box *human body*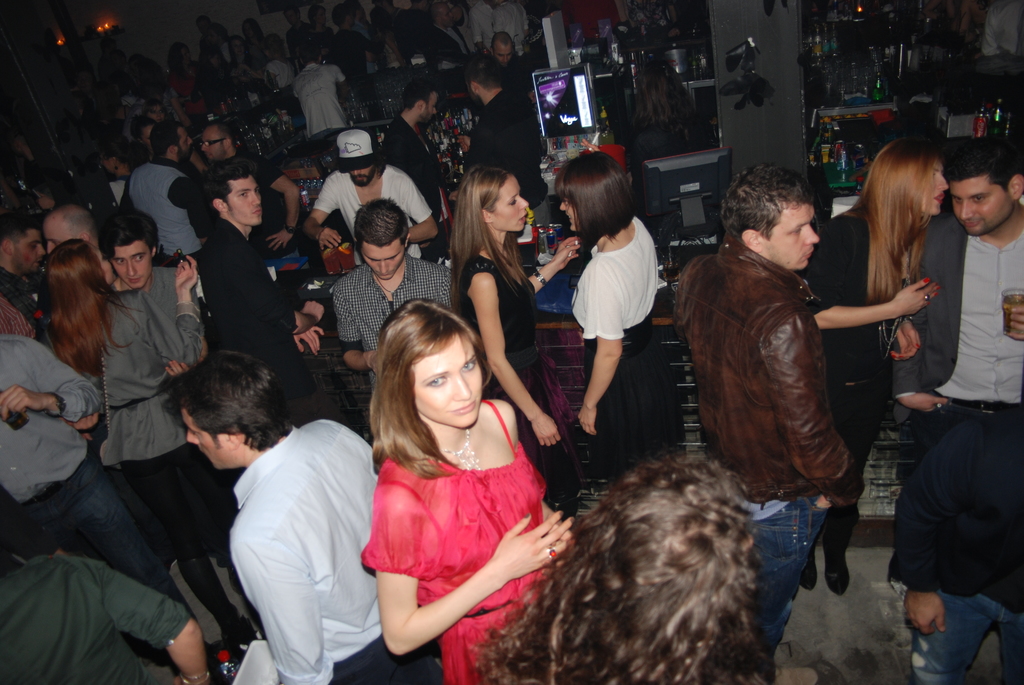
[116,209,210,372]
